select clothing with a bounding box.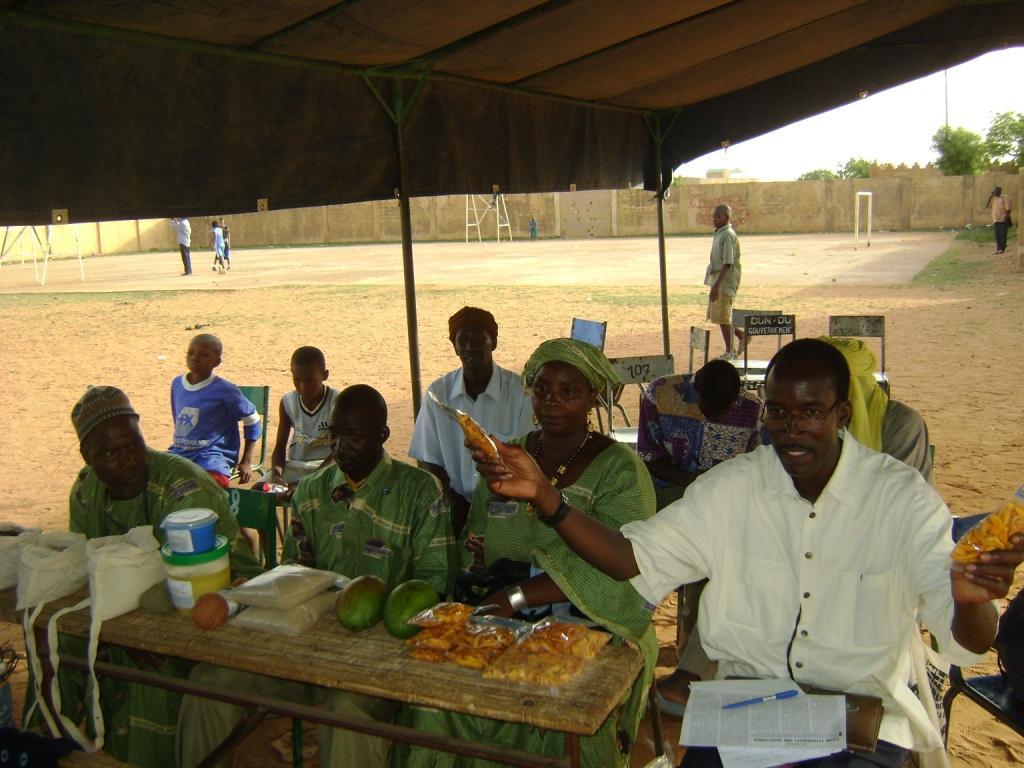
crop(20, 440, 281, 767).
